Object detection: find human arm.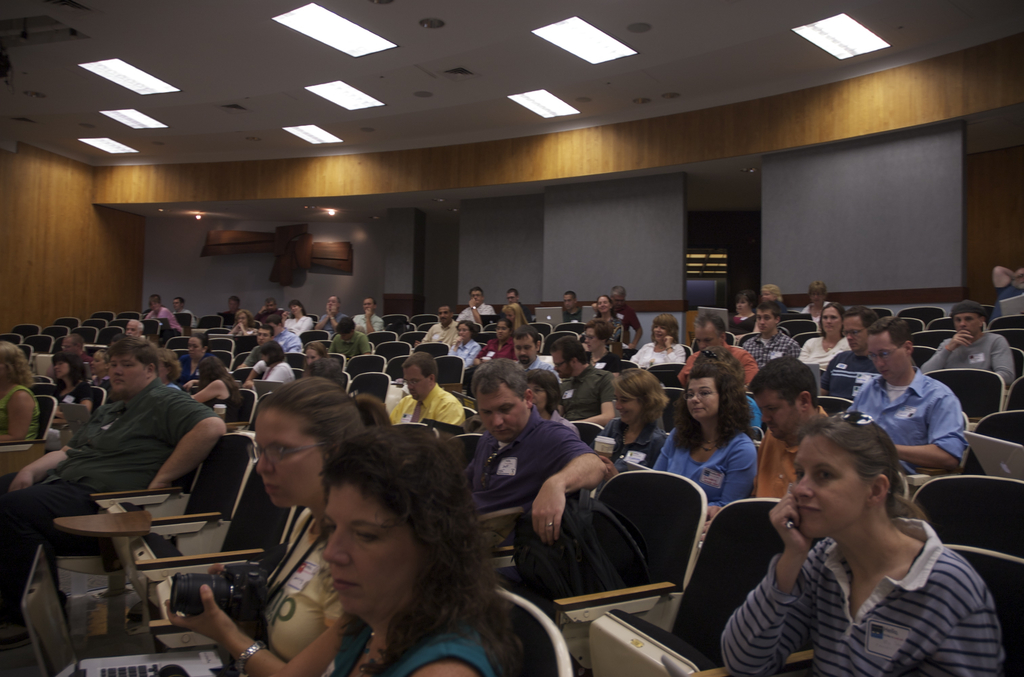
[532, 419, 611, 554].
